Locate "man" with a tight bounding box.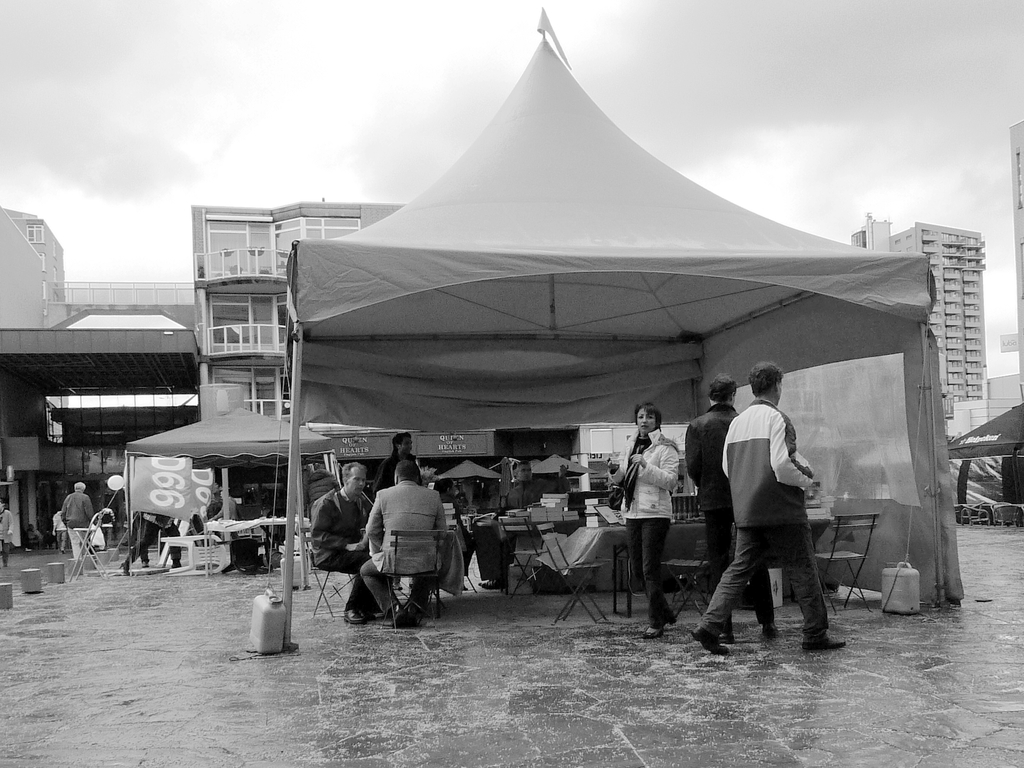
box=[501, 461, 567, 509].
